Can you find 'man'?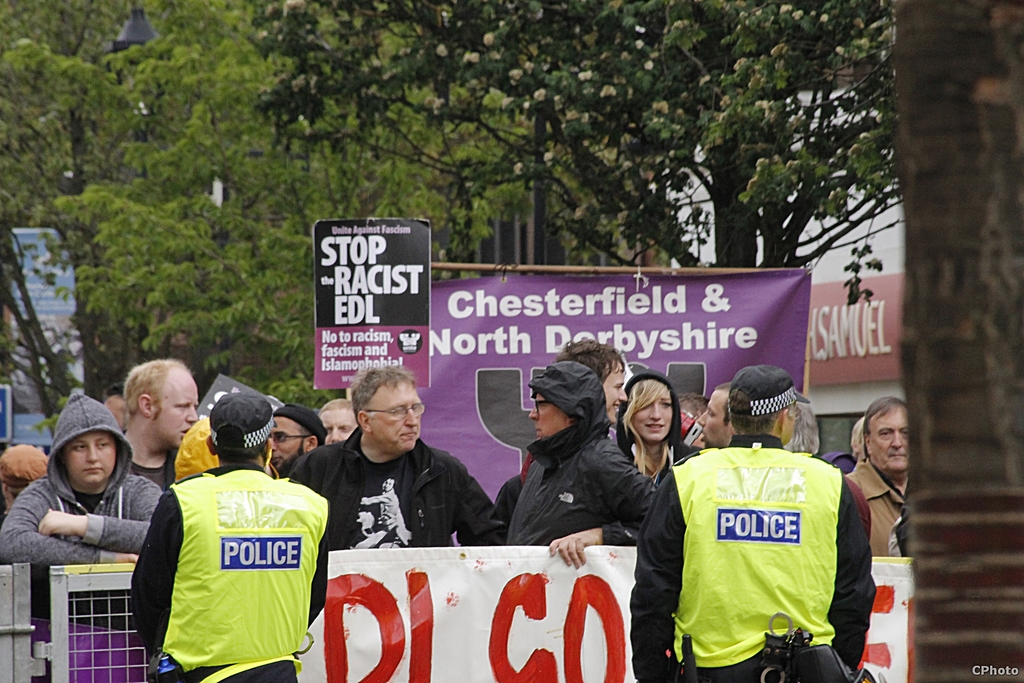
Yes, bounding box: [x1=655, y1=374, x2=881, y2=675].
